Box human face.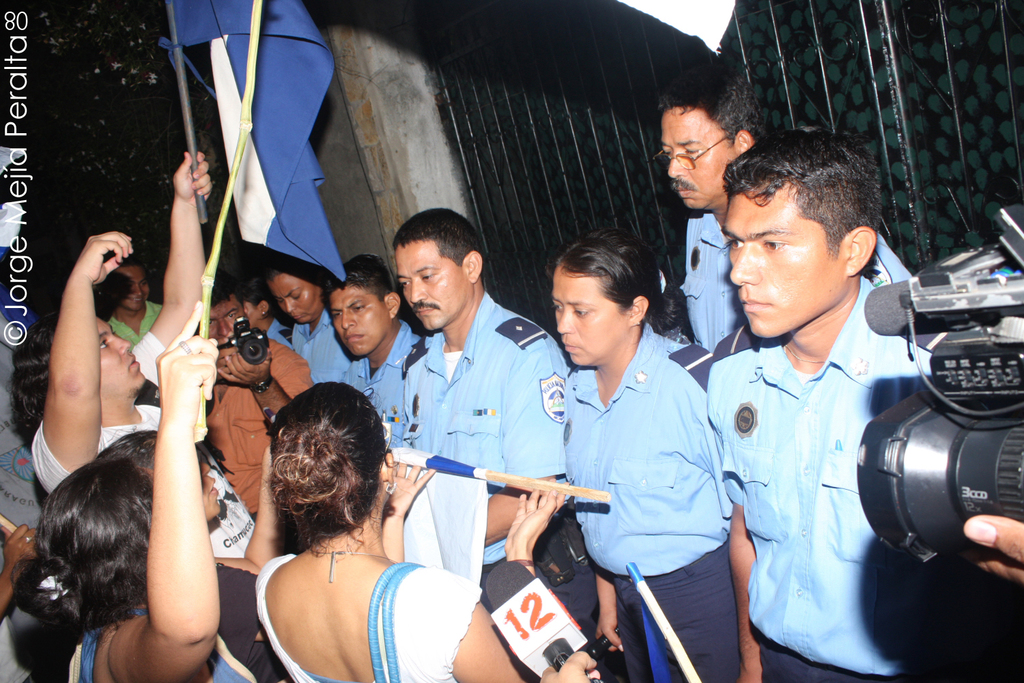
{"x1": 659, "y1": 111, "x2": 736, "y2": 207}.
